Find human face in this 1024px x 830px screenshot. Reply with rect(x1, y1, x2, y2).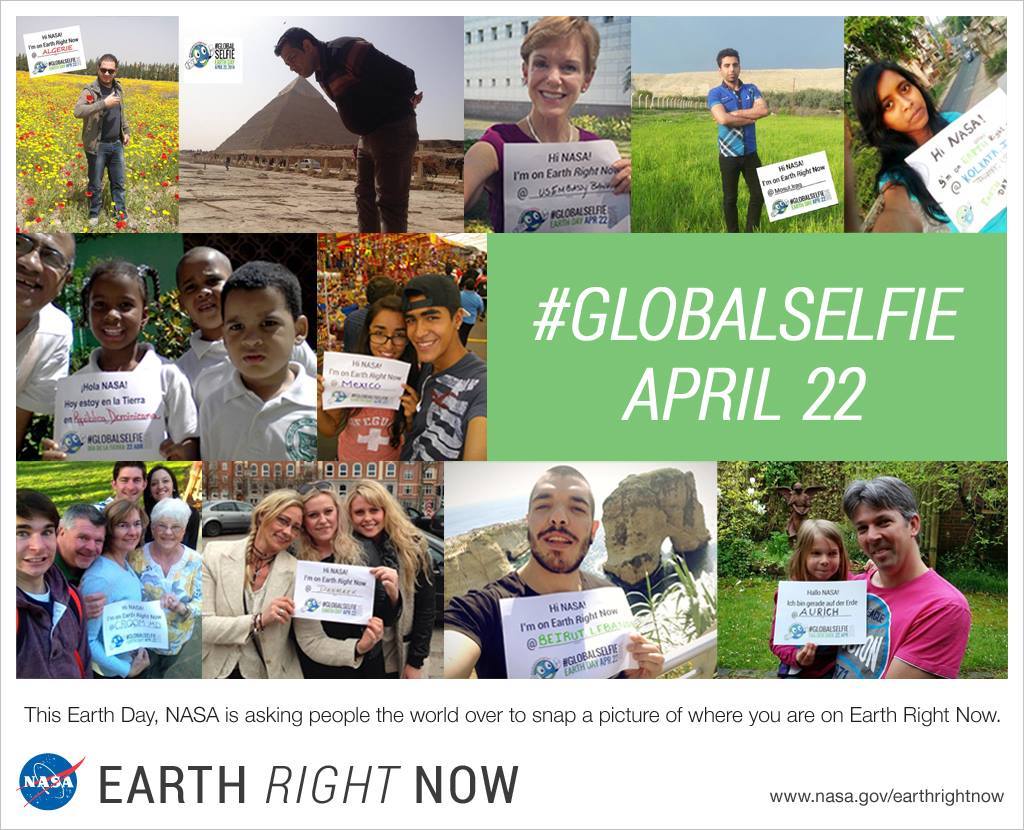
rect(371, 309, 408, 356).
